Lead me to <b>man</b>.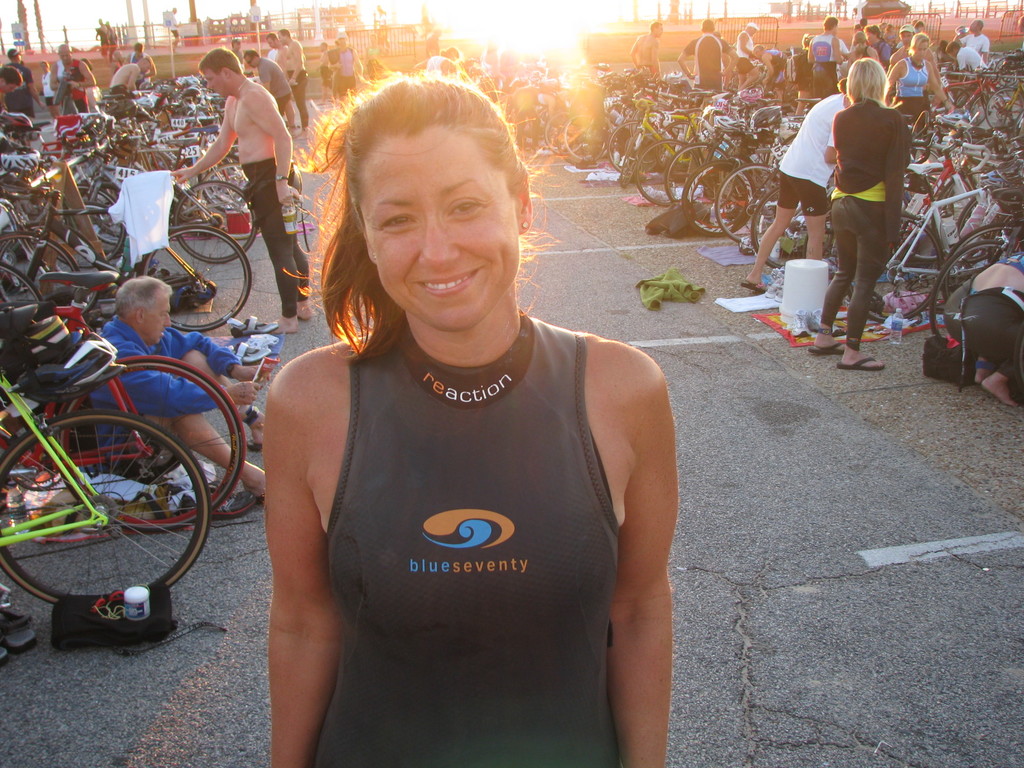
Lead to (230, 35, 242, 59).
